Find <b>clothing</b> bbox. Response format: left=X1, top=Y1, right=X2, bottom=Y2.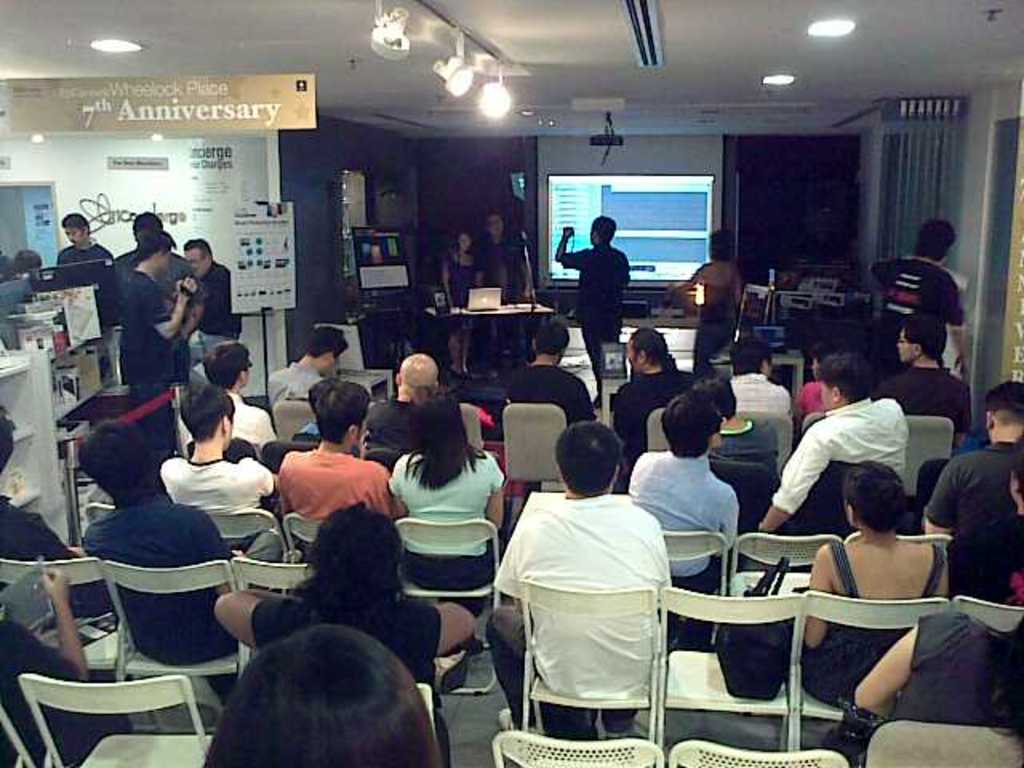
left=261, top=362, right=328, bottom=406.
